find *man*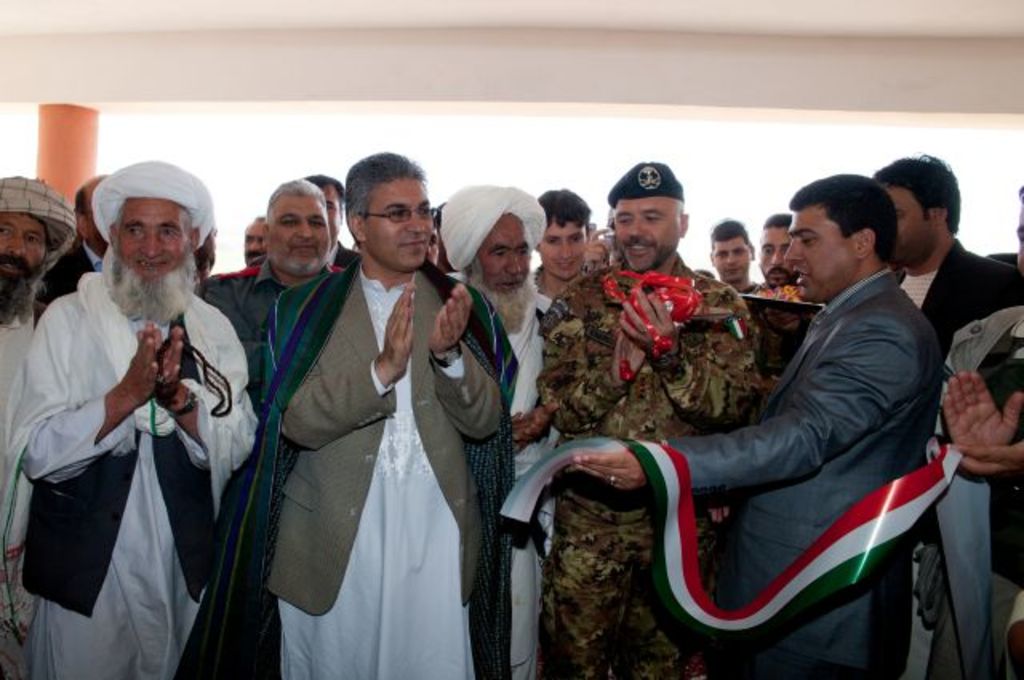
x1=541 y1=157 x2=762 y2=678
